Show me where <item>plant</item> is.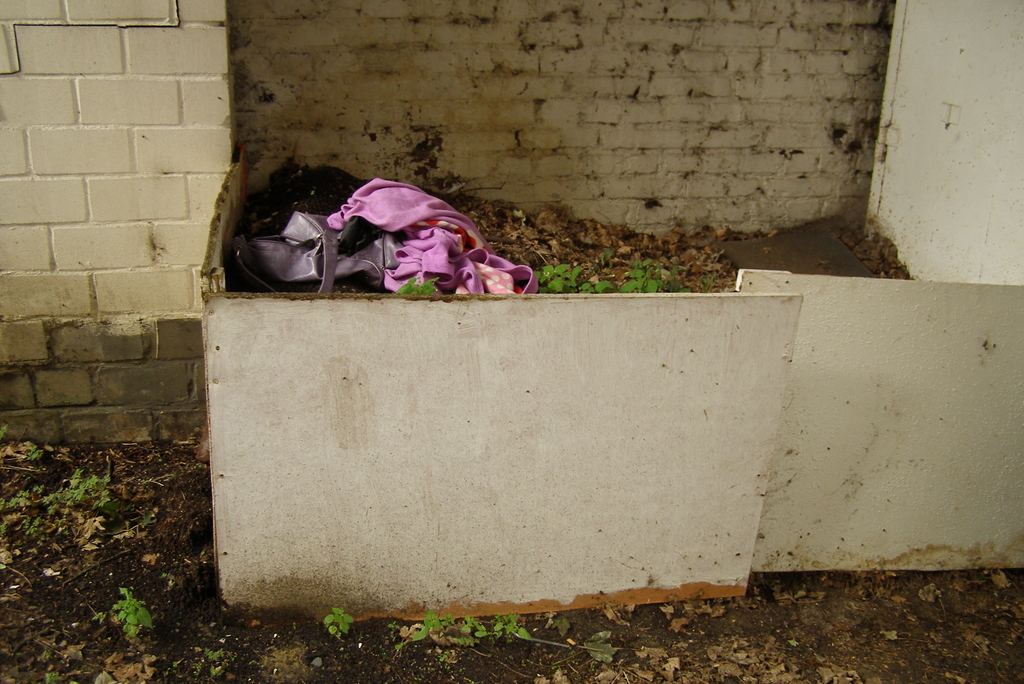
<item>plant</item> is at <box>584,281,611,293</box>.
